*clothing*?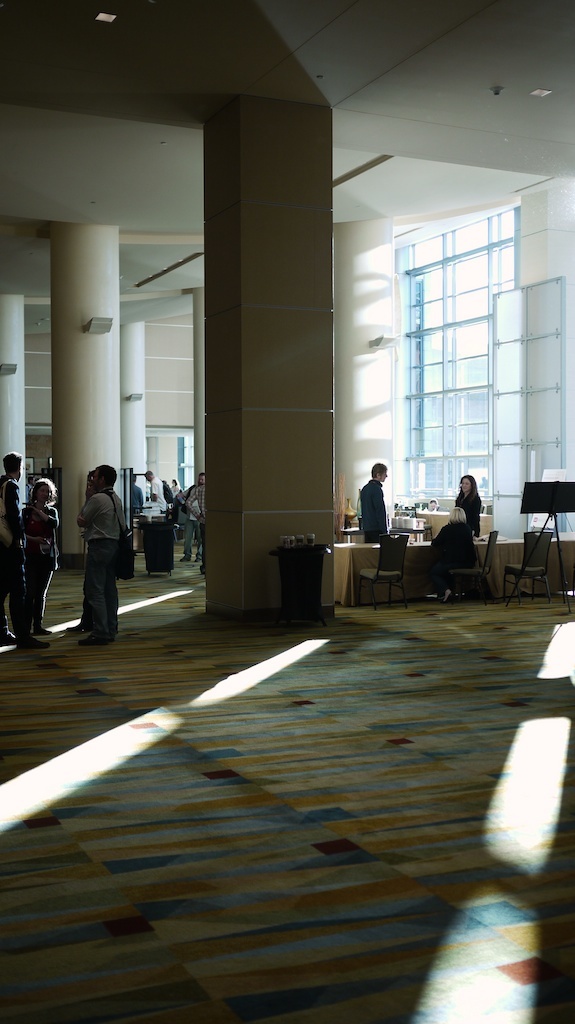
region(145, 464, 173, 519)
